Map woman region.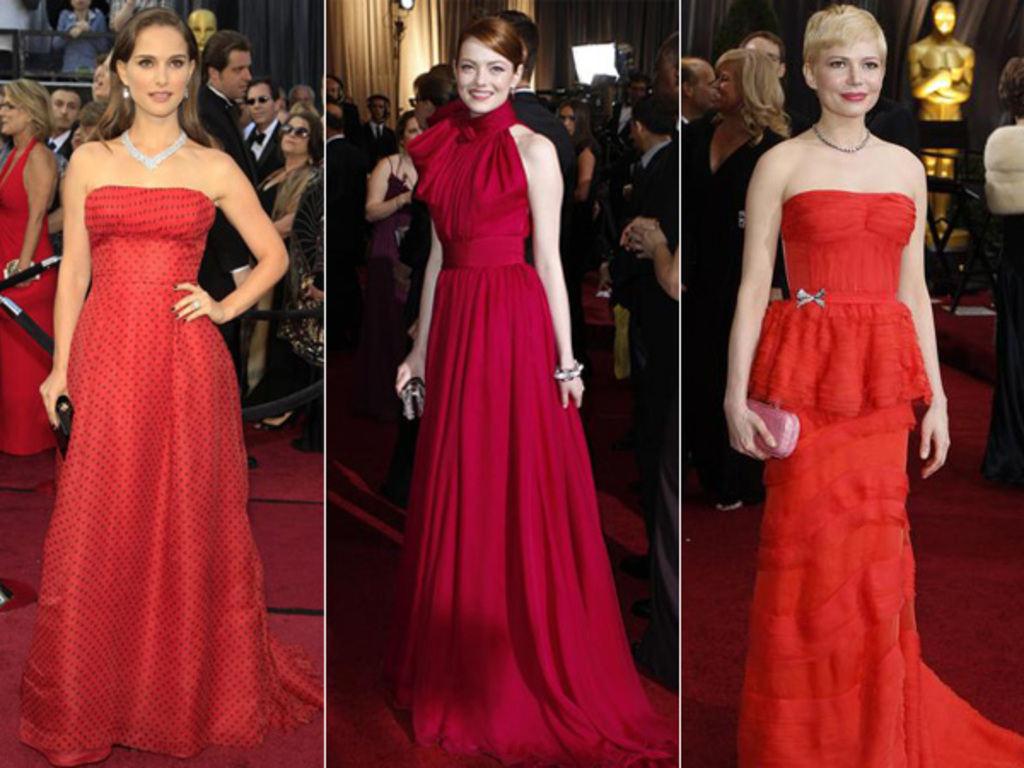
Mapped to 720 9 1022 766.
